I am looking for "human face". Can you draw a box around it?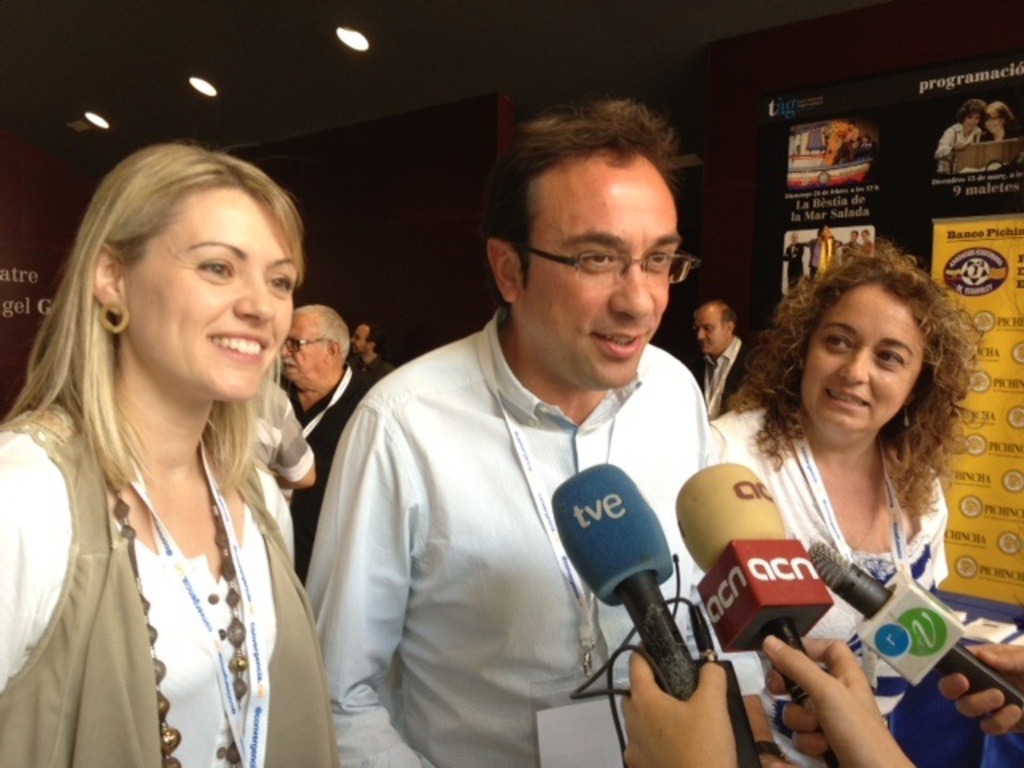
Sure, the bounding box is x1=130, y1=190, x2=304, y2=400.
